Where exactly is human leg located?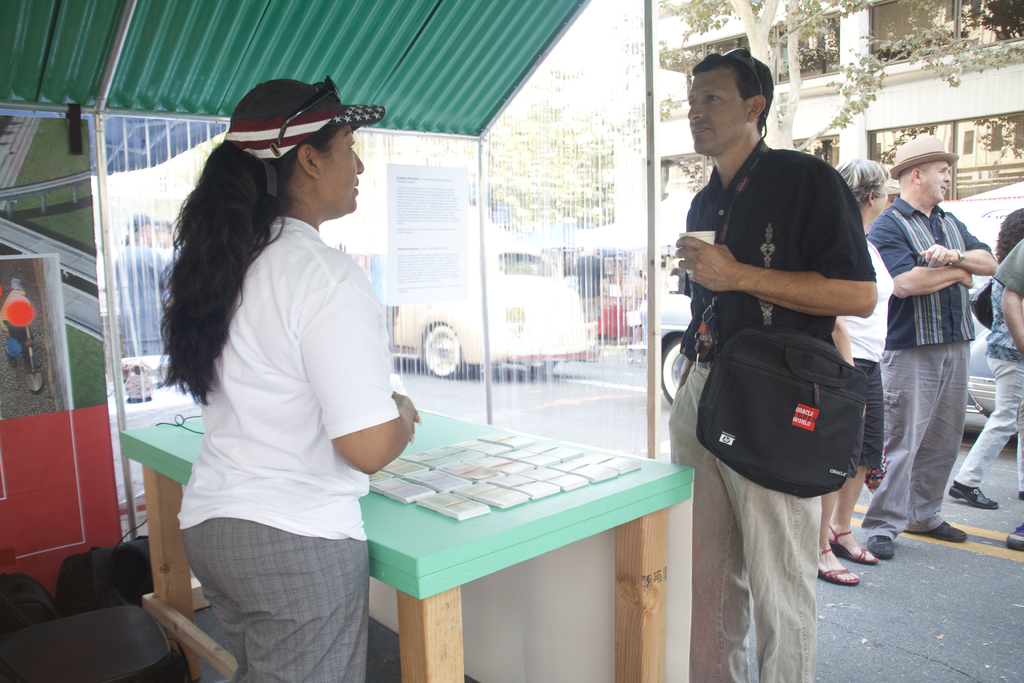
Its bounding box is [x1=946, y1=355, x2=1023, y2=511].
